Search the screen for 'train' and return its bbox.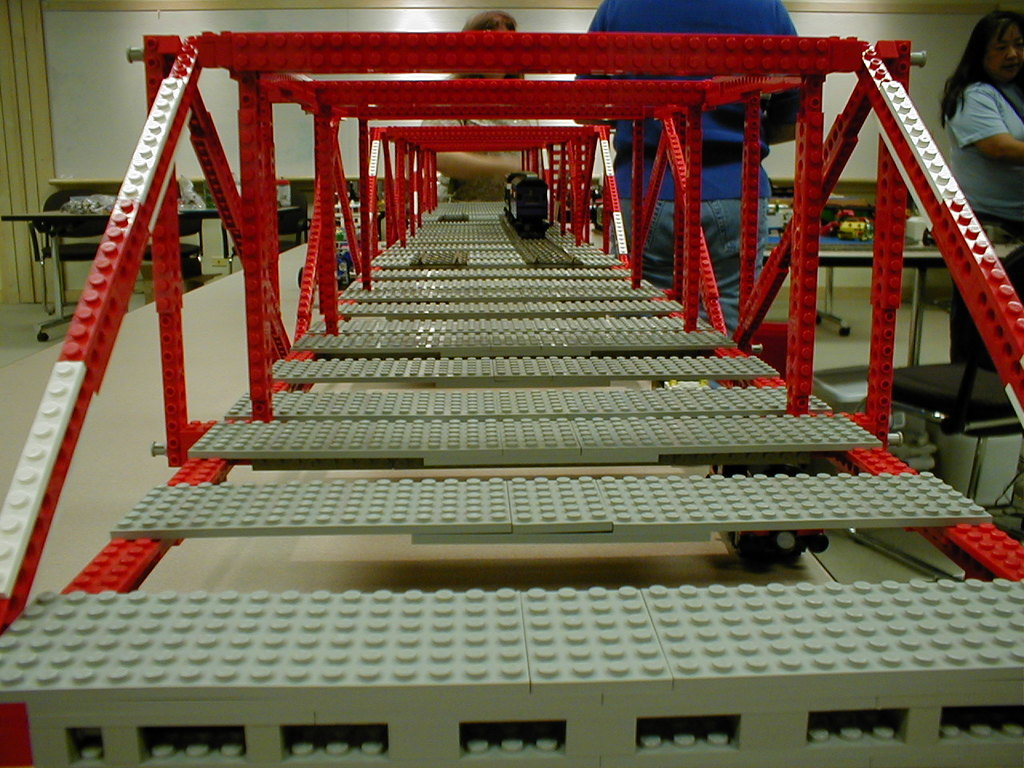
Found: crop(505, 171, 551, 234).
